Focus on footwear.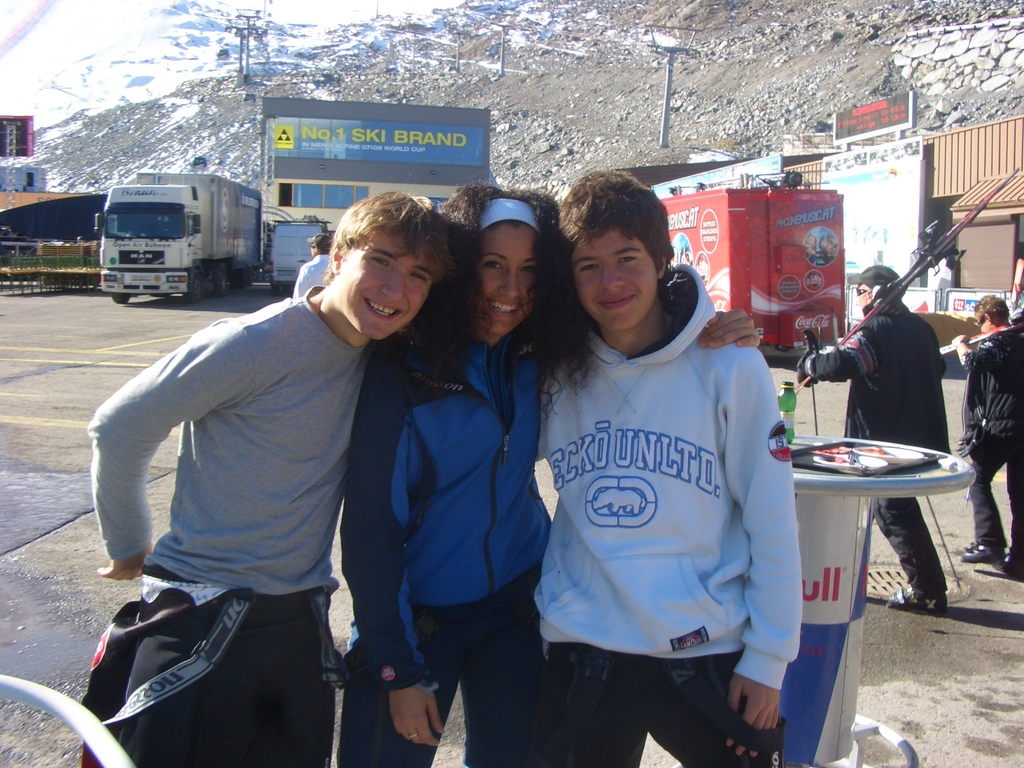
Focused at bbox=[991, 550, 1023, 577].
